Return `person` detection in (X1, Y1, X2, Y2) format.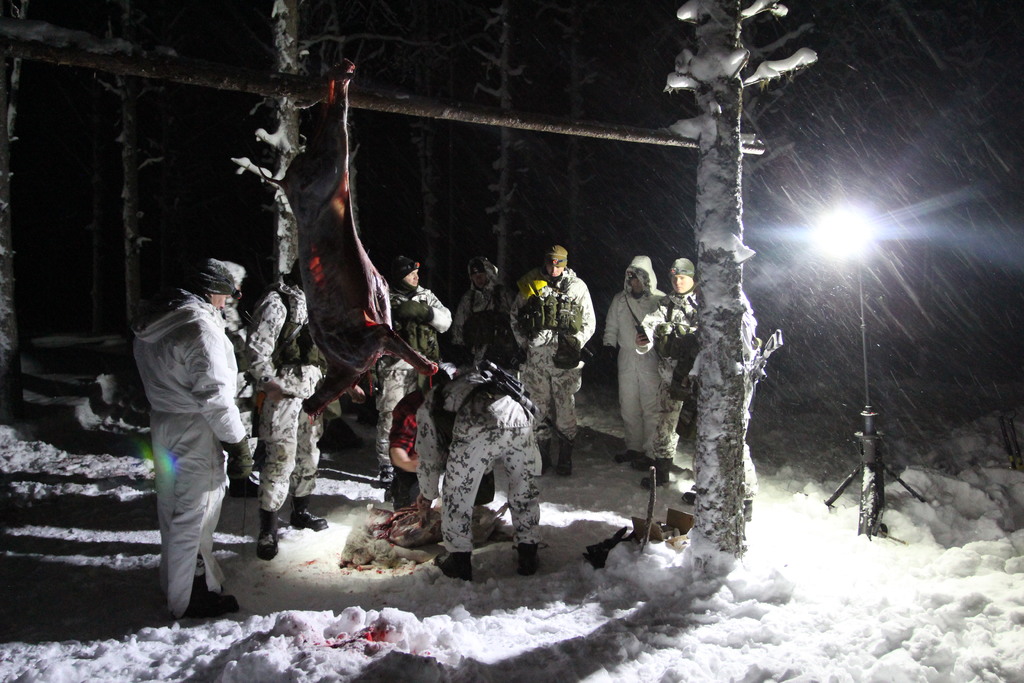
(523, 236, 593, 457).
